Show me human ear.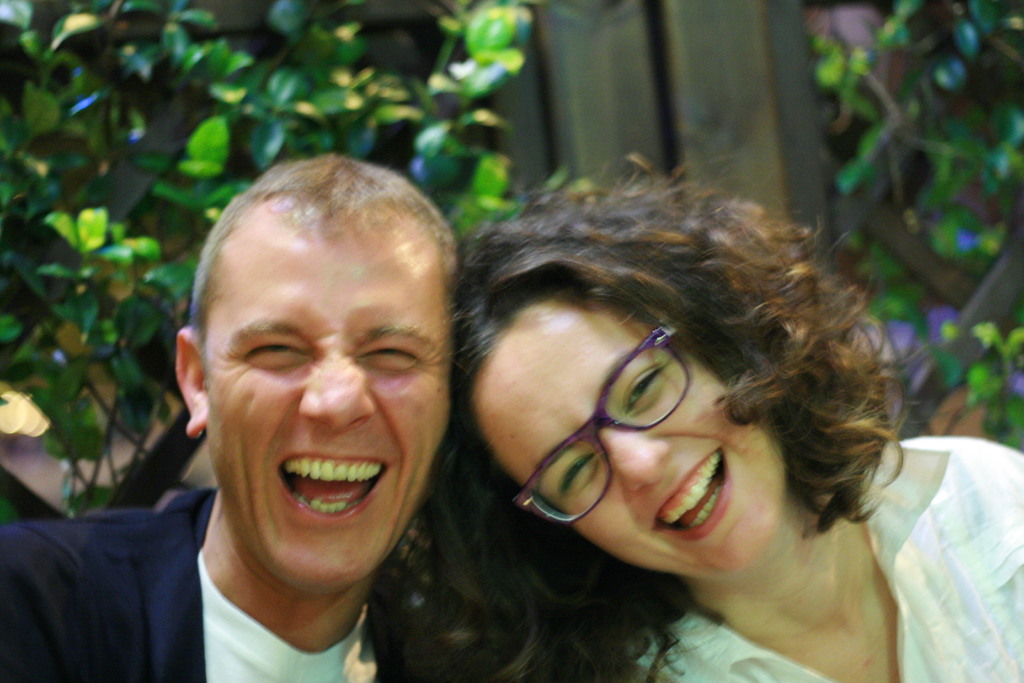
human ear is here: pyautogui.locateOnScreen(173, 330, 208, 437).
